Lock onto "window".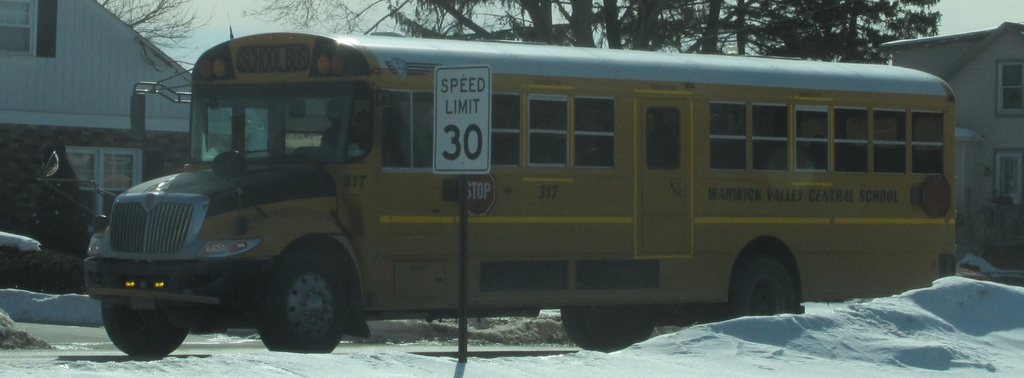
Locked: detection(0, 0, 42, 60).
